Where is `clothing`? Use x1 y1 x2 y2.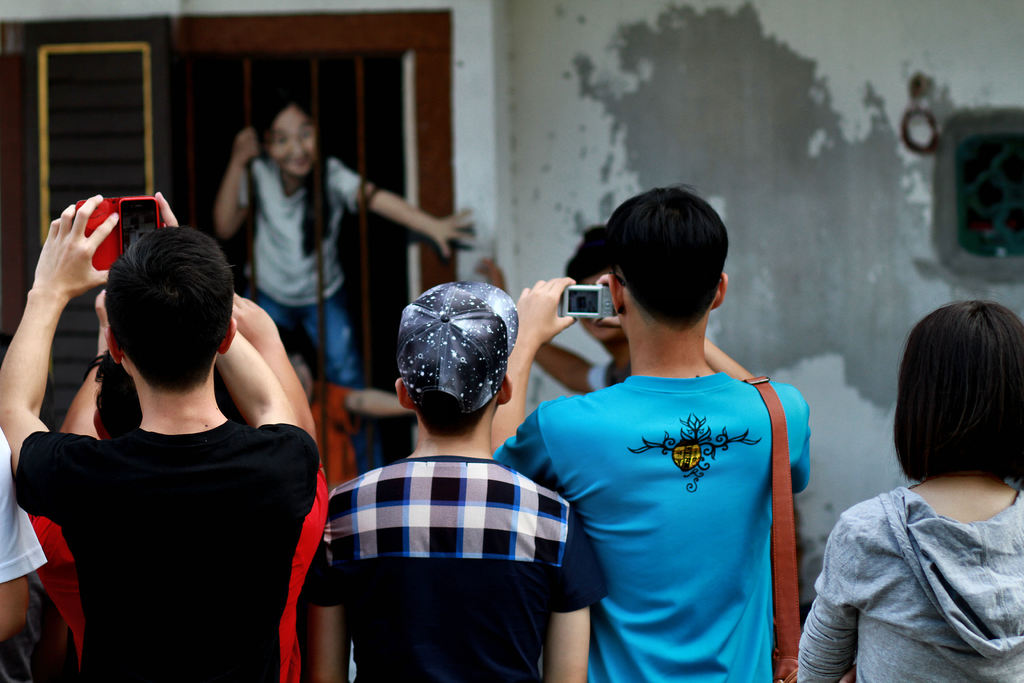
307 450 612 682.
